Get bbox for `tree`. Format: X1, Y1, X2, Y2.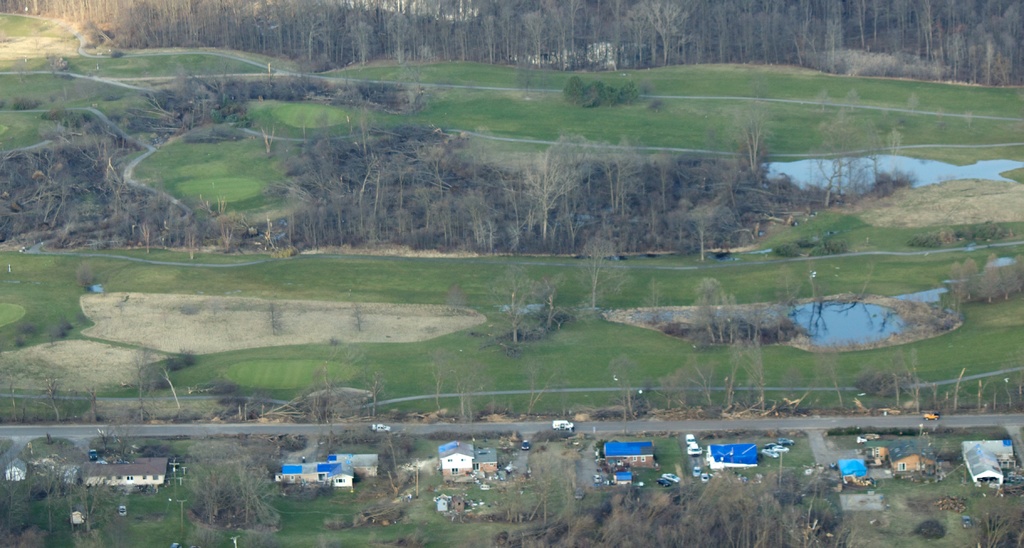
477, 258, 636, 359.
